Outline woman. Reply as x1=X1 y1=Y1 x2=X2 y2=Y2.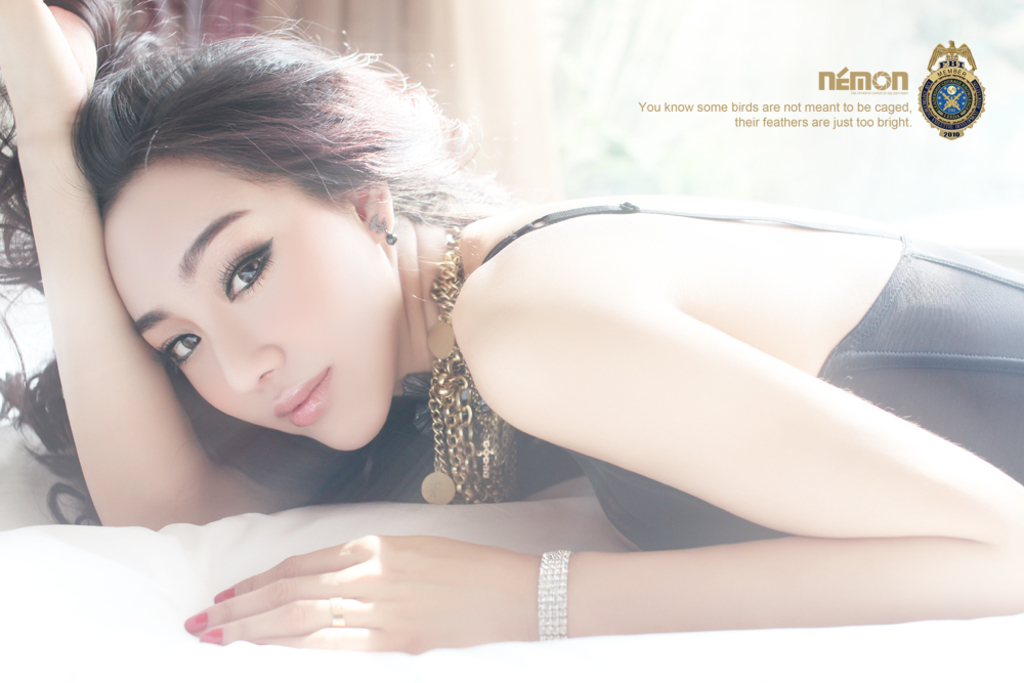
x1=0 y1=0 x2=1023 y2=658.
